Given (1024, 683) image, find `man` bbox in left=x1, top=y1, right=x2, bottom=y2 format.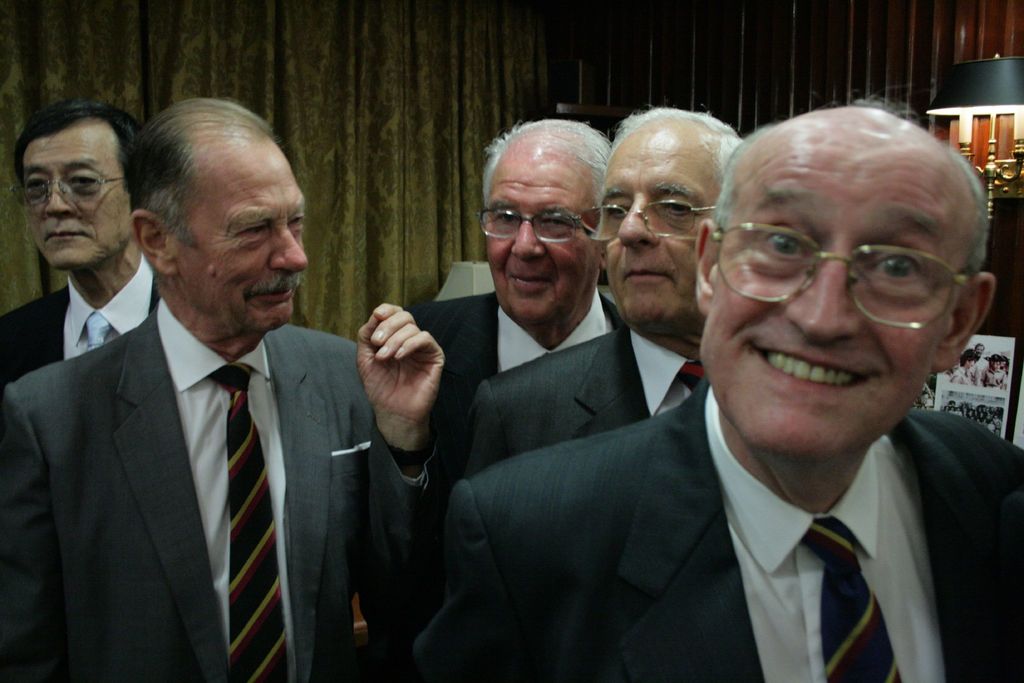
left=407, top=92, right=1023, bottom=682.
